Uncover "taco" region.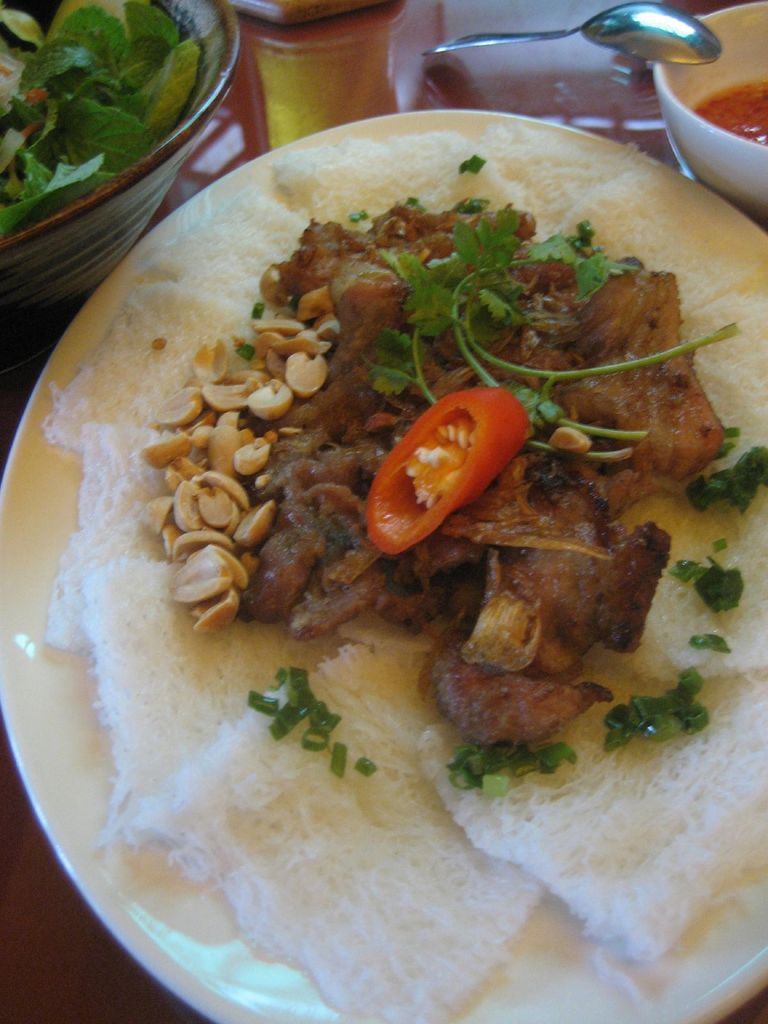
Uncovered: 59:106:705:949.
